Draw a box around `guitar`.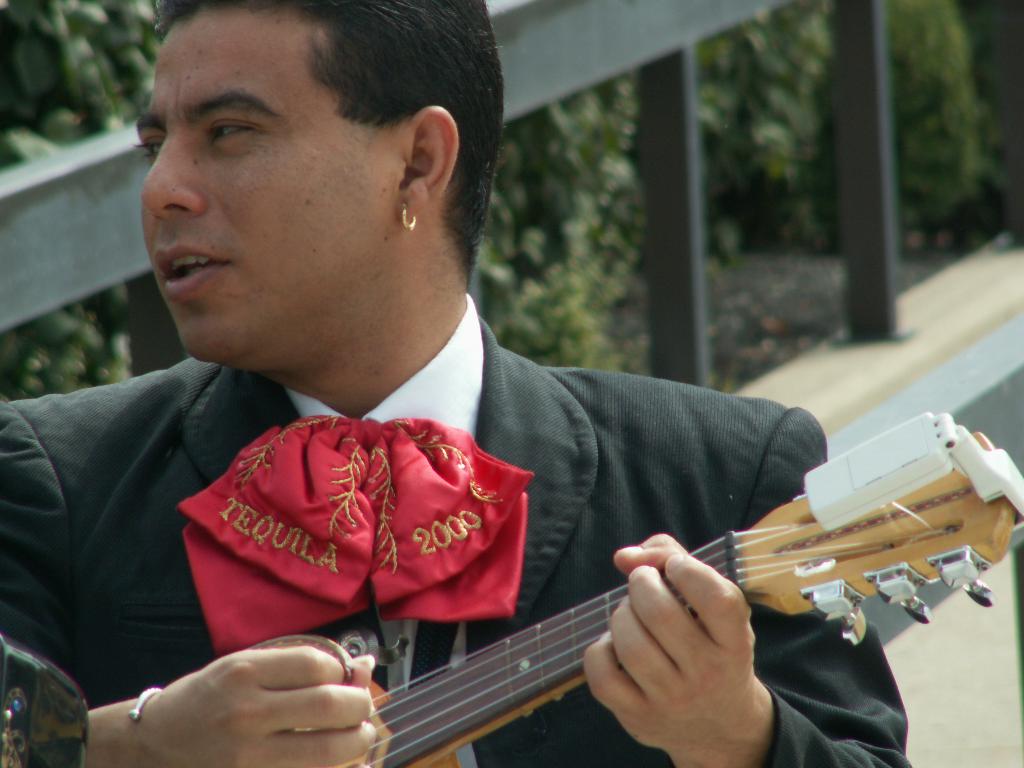
region(243, 408, 1023, 767).
